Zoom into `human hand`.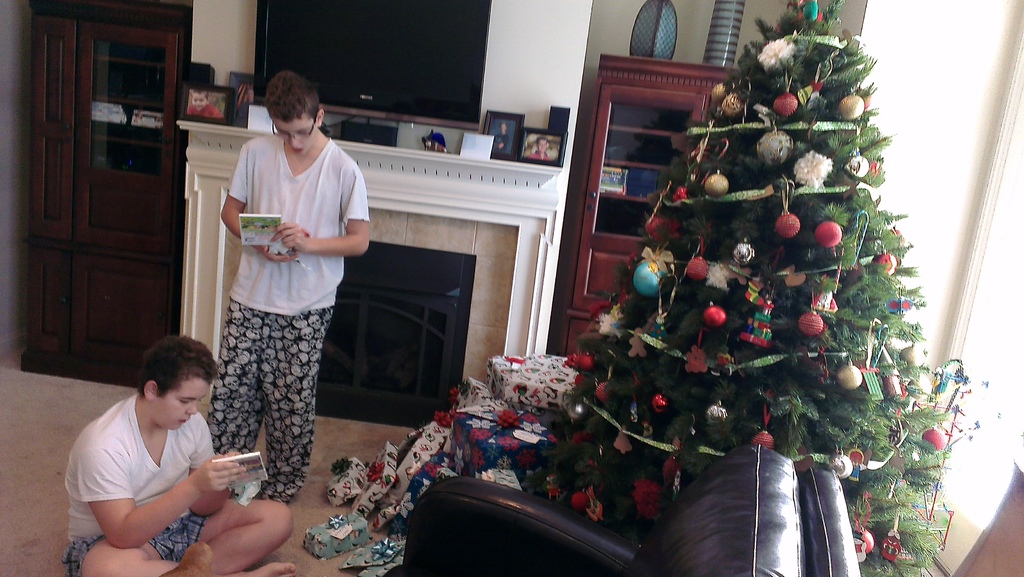
Zoom target: BBox(220, 449, 243, 459).
